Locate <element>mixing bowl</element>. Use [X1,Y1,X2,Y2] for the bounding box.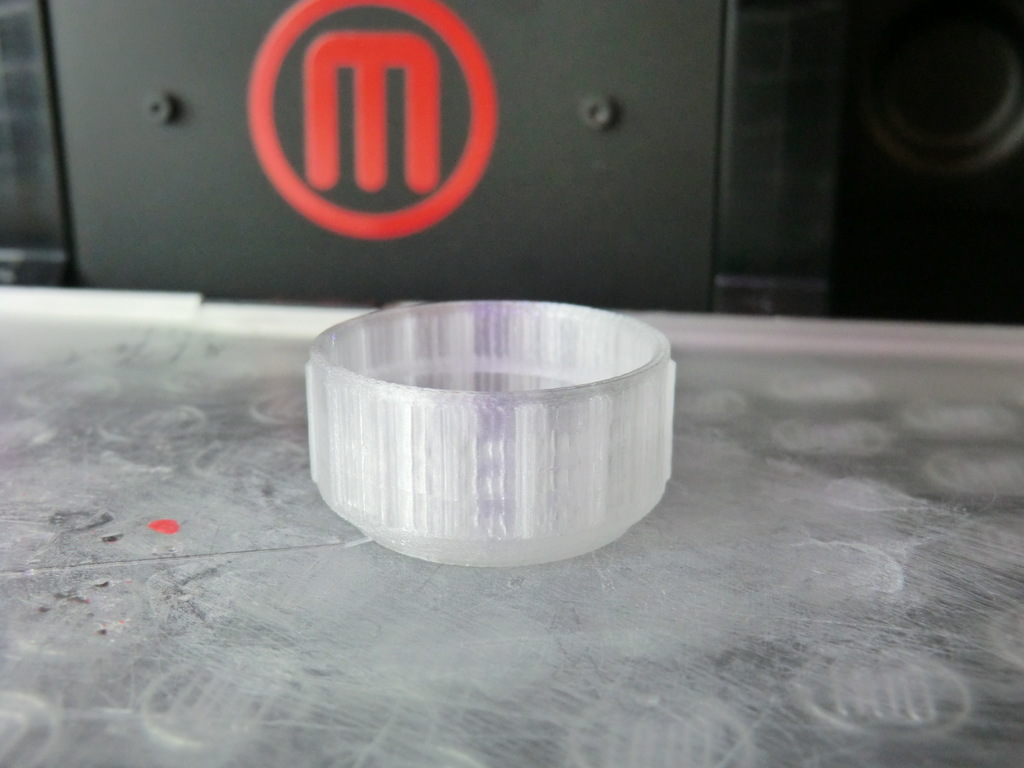
[303,297,676,564].
